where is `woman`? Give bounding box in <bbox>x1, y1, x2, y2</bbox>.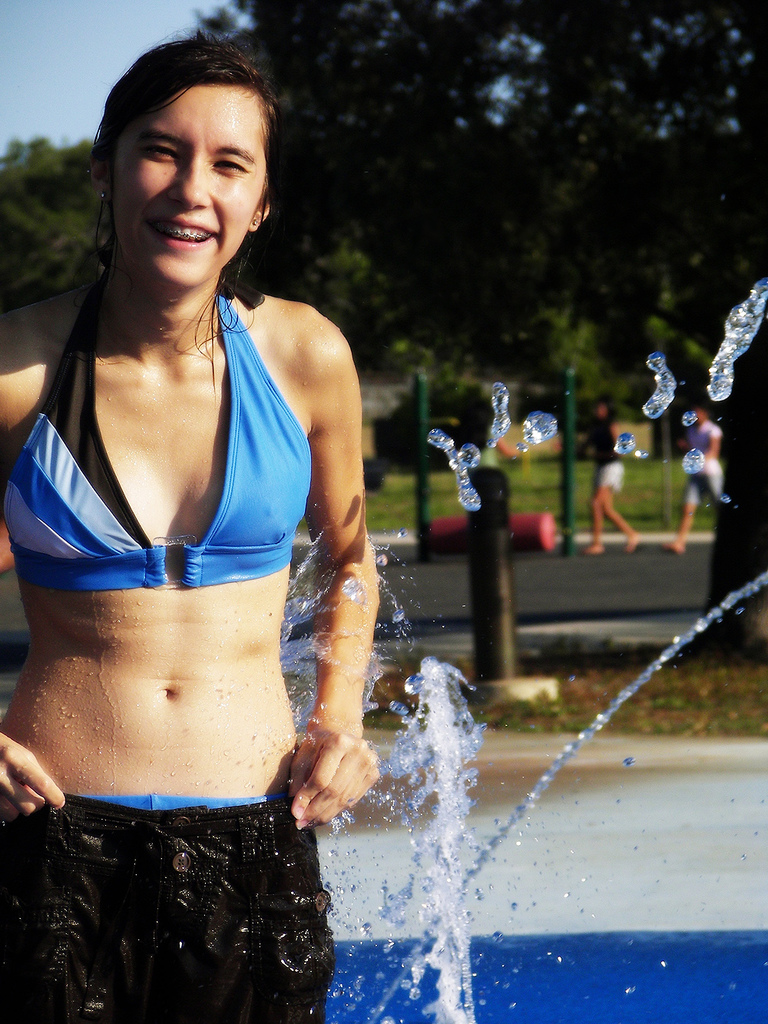
<bbox>0, 0, 387, 909</bbox>.
